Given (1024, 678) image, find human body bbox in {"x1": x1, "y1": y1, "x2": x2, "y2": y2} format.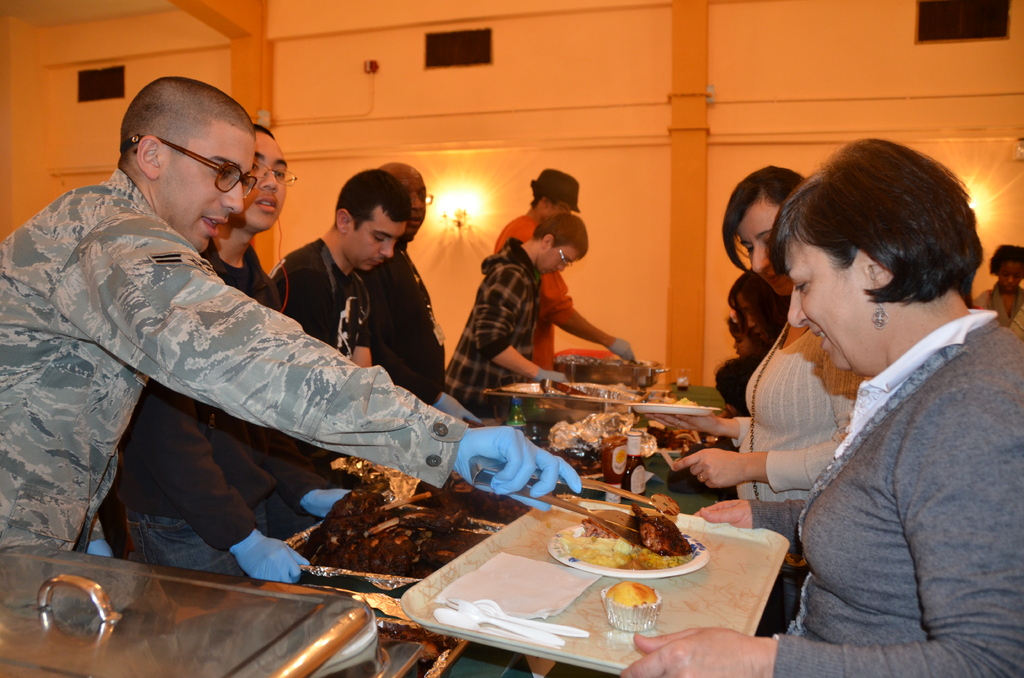
{"x1": 668, "y1": 168, "x2": 870, "y2": 507}.
